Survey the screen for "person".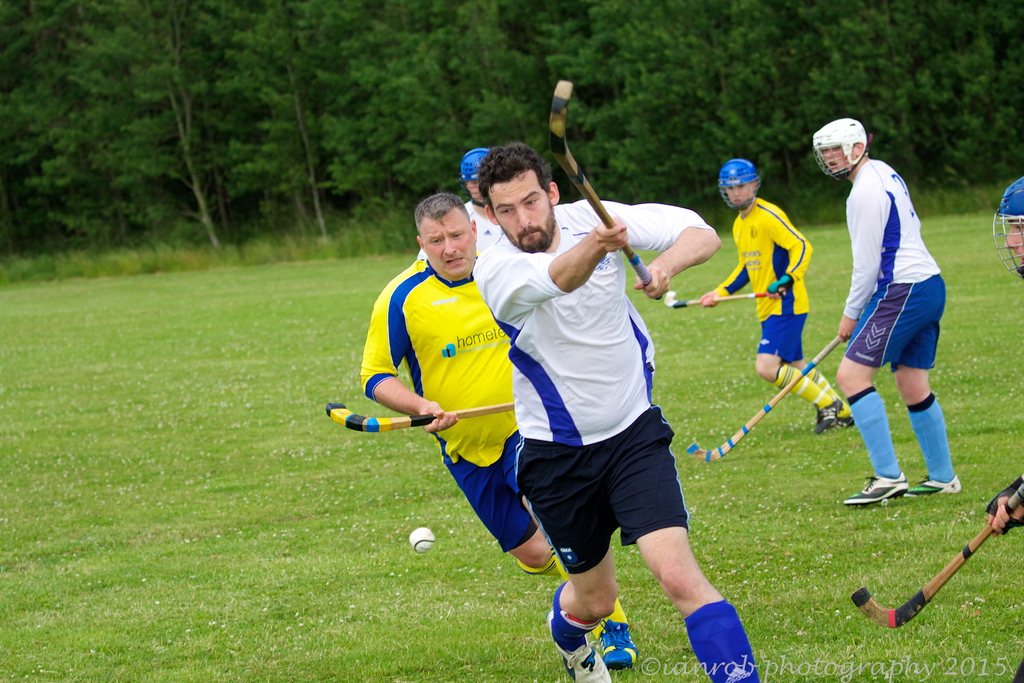
Survey found: 456/143/496/220.
